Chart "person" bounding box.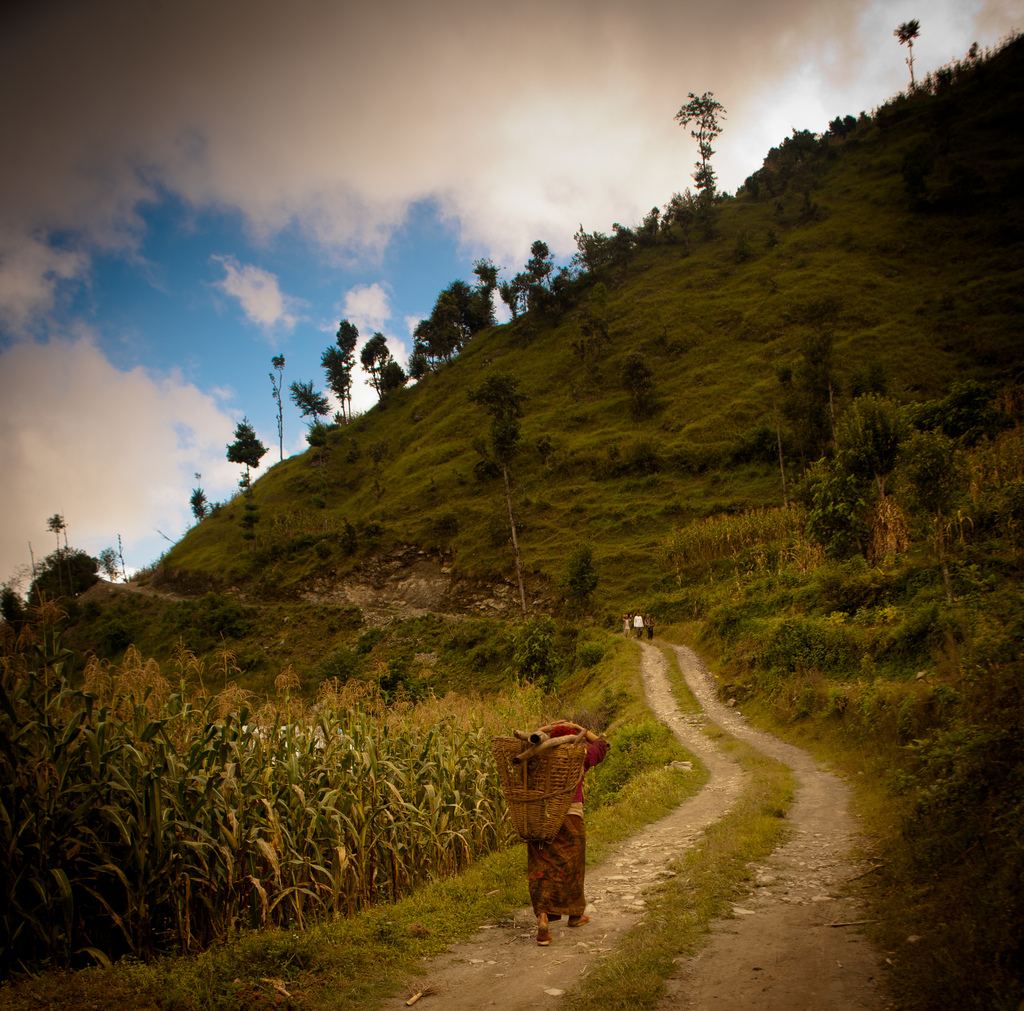
Charted: select_region(523, 720, 614, 950).
